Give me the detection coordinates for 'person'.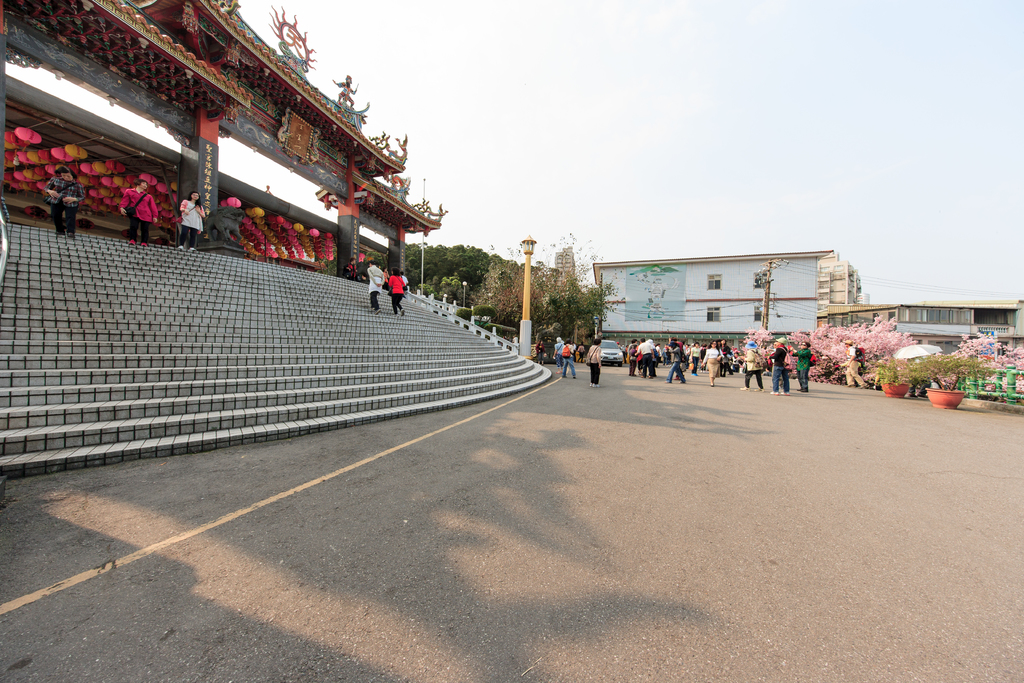
bbox(771, 339, 794, 390).
